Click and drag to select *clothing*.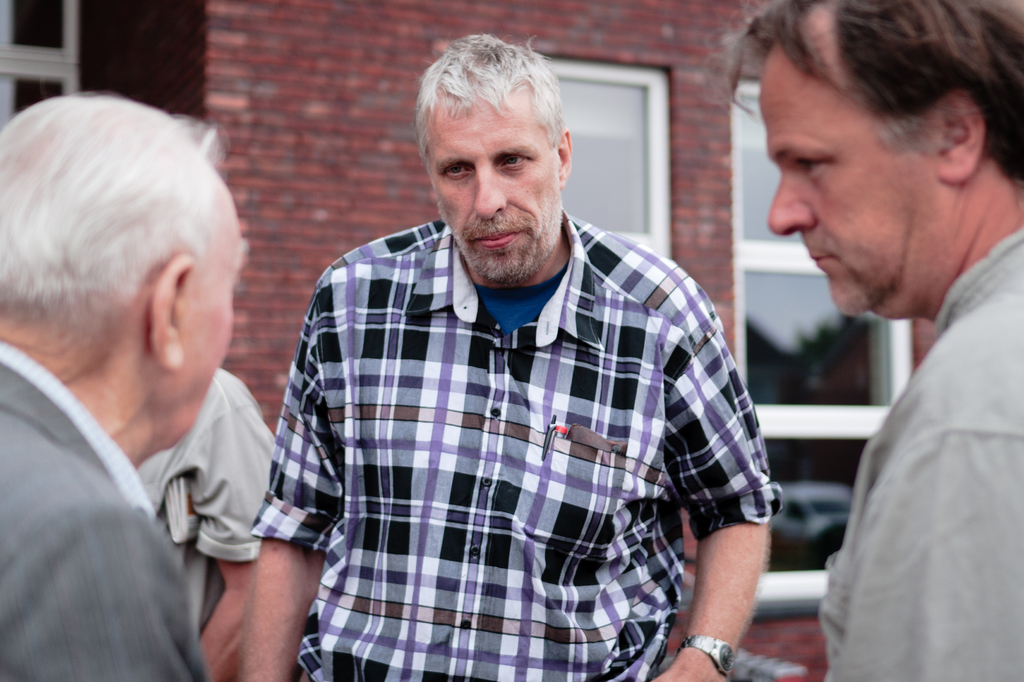
Selection: pyautogui.locateOnScreen(815, 218, 1023, 681).
